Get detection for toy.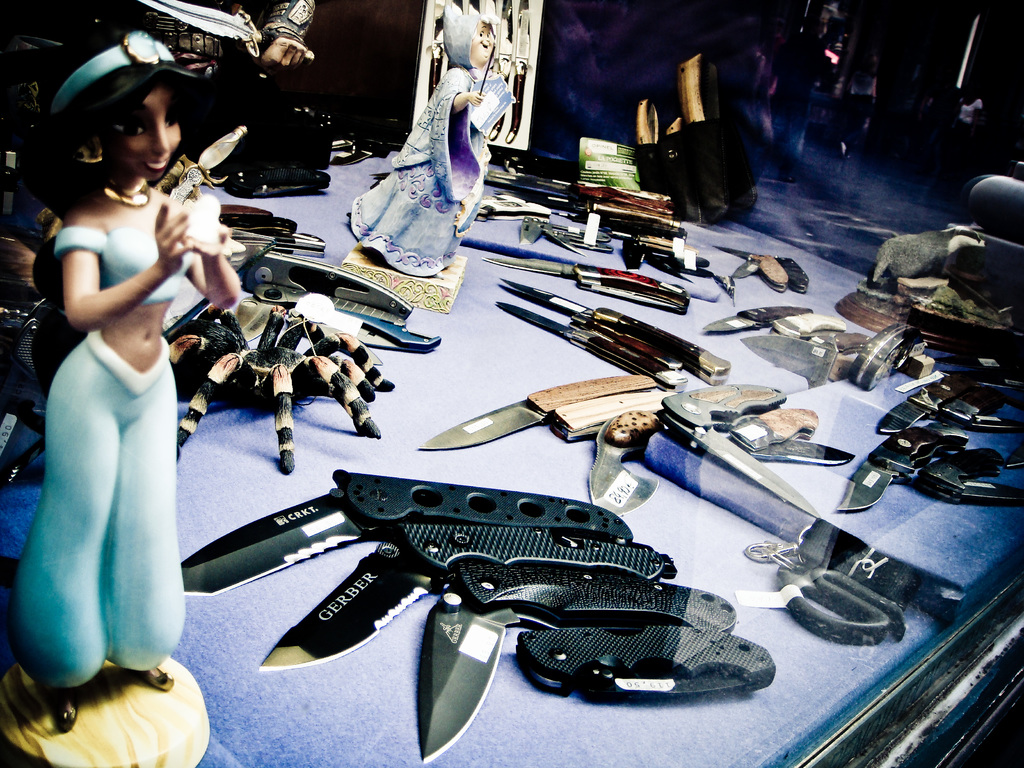
Detection: detection(10, 24, 237, 735).
